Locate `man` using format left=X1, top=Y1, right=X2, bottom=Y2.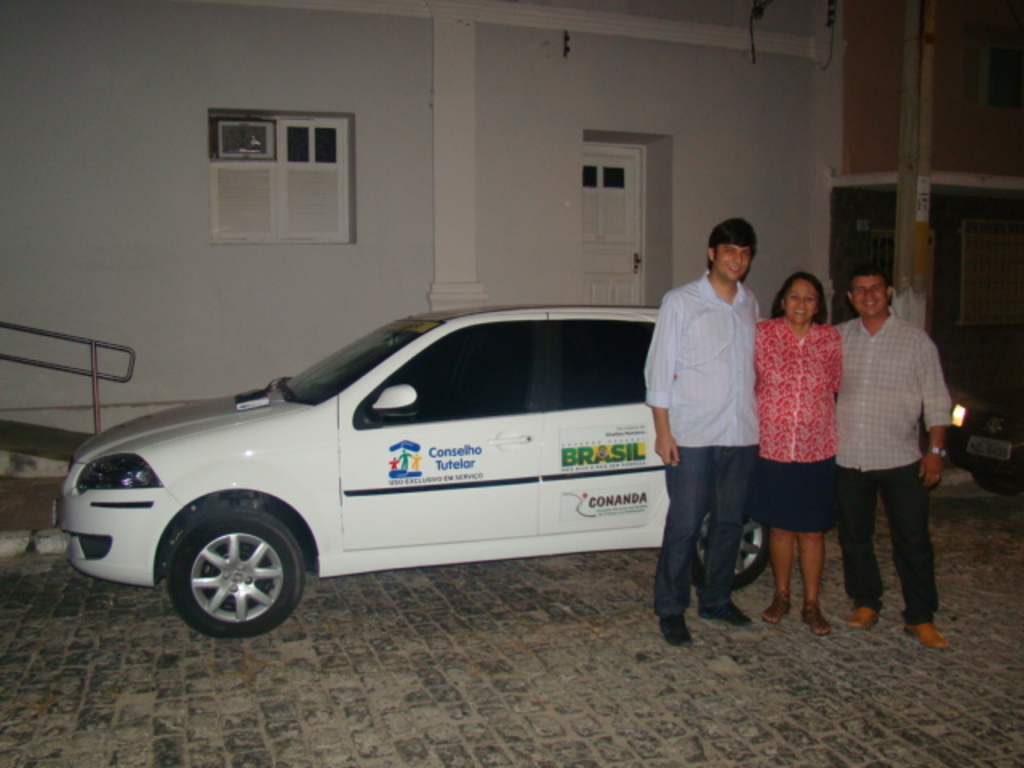
left=843, top=259, right=958, bottom=635.
